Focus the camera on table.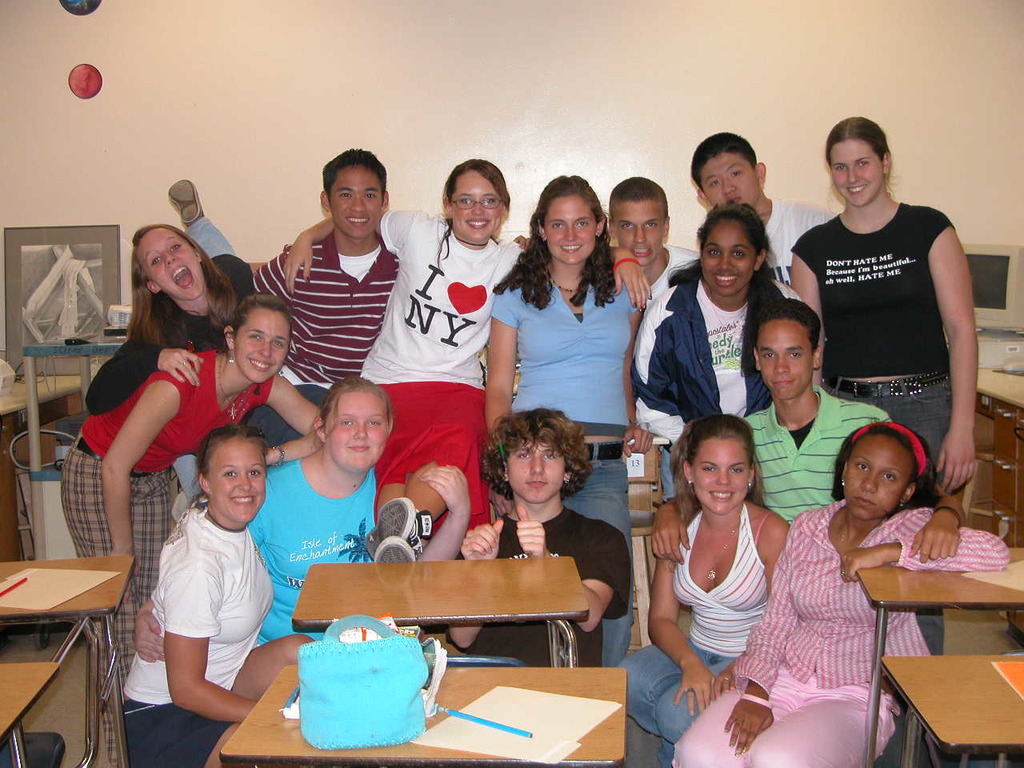
Focus region: [left=875, top=655, right=1023, bottom=767].
